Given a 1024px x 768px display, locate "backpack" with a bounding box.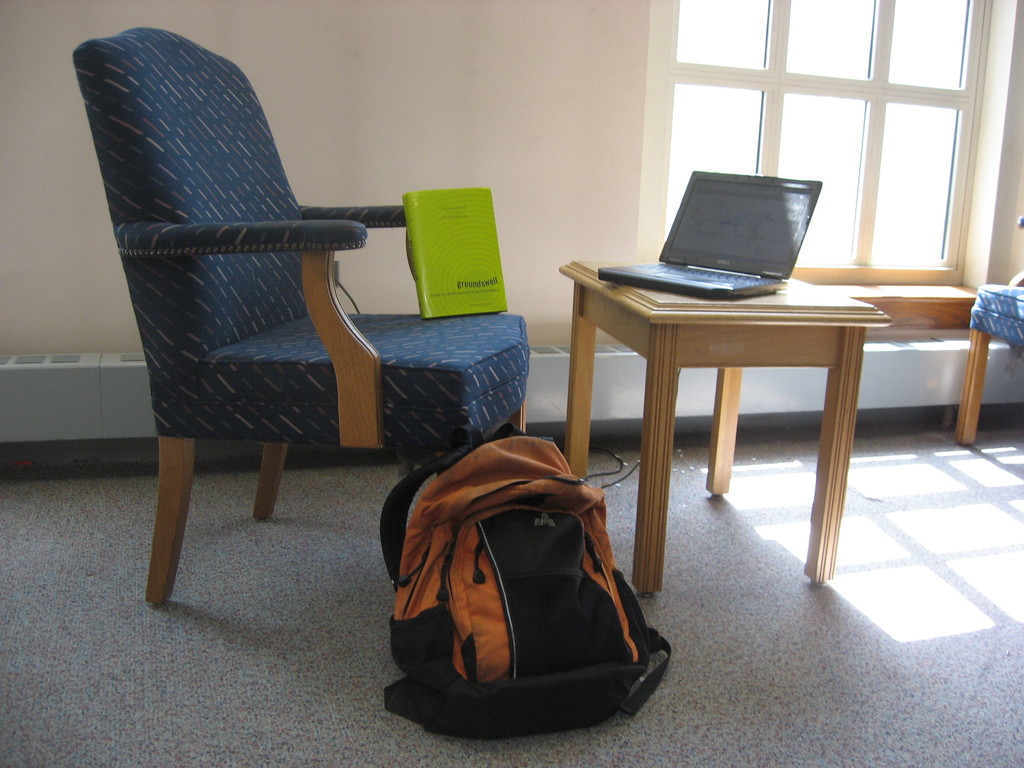
Located: rect(389, 436, 669, 740).
